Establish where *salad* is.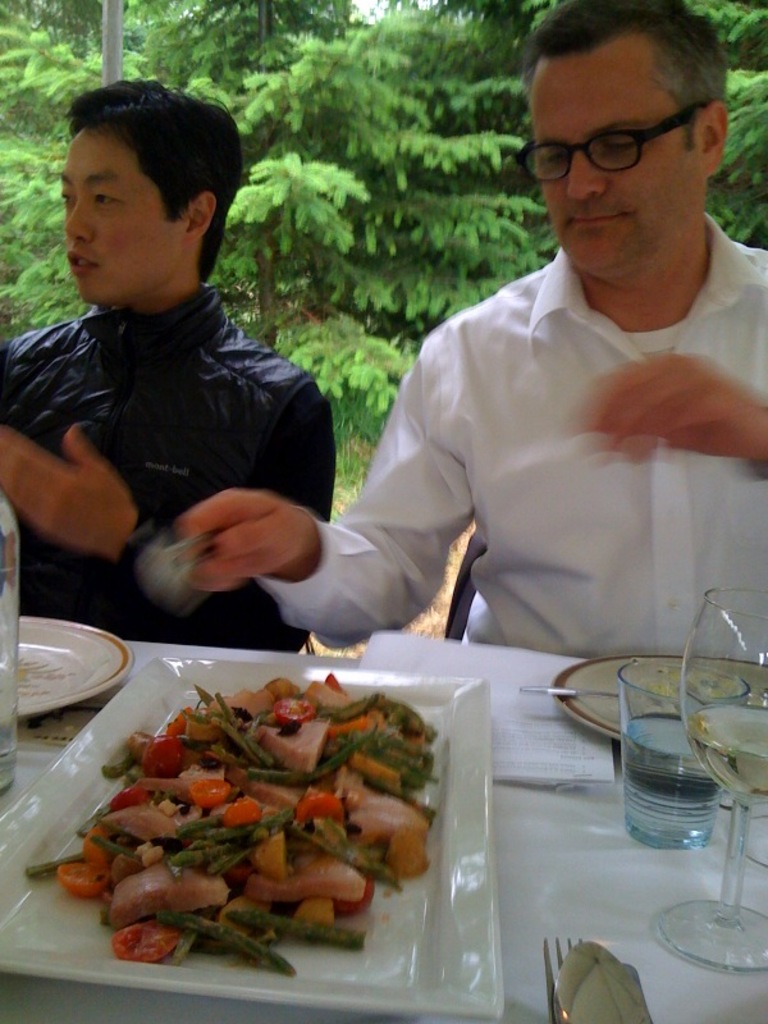
Established at box(28, 657, 449, 970).
